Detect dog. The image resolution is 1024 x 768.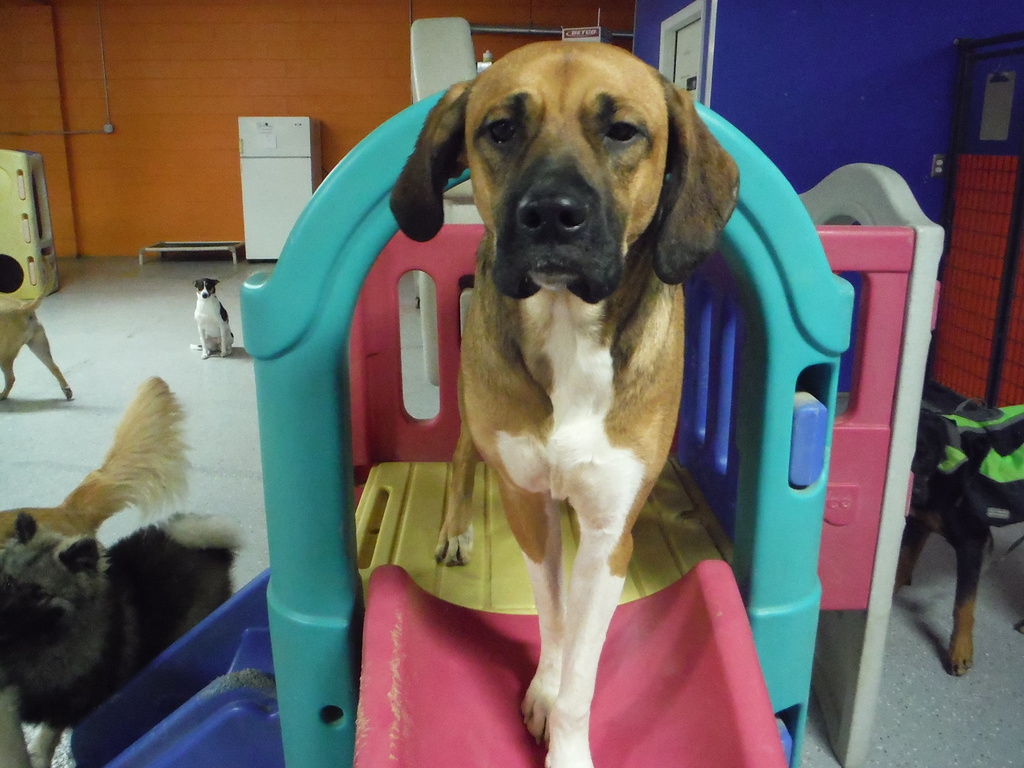
BBox(891, 407, 1023, 676).
